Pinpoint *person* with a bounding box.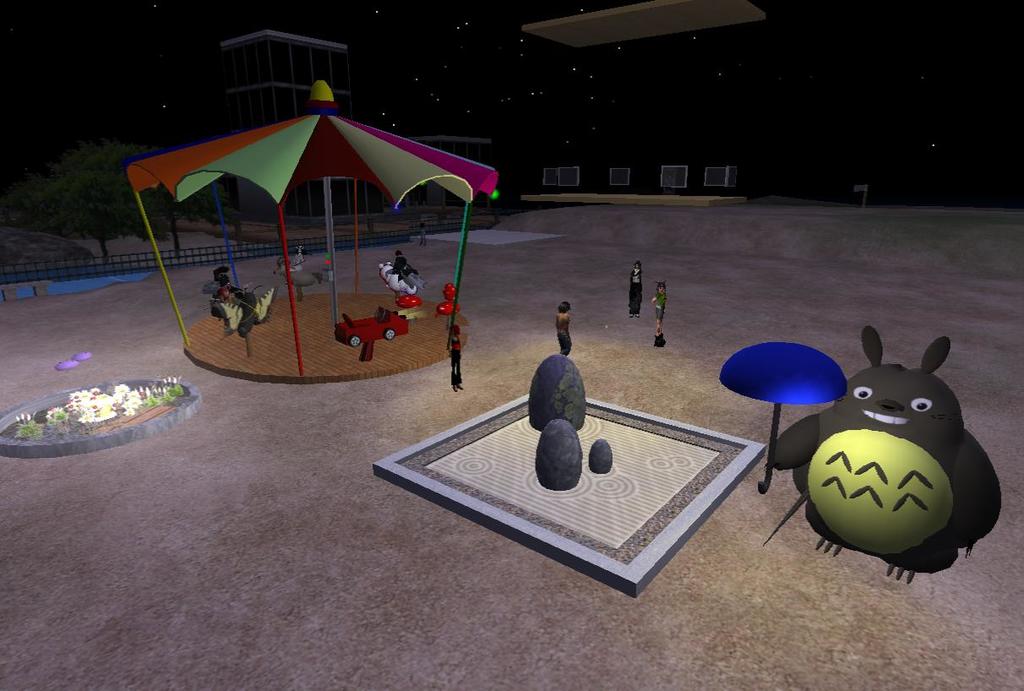
BBox(210, 264, 230, 286).
